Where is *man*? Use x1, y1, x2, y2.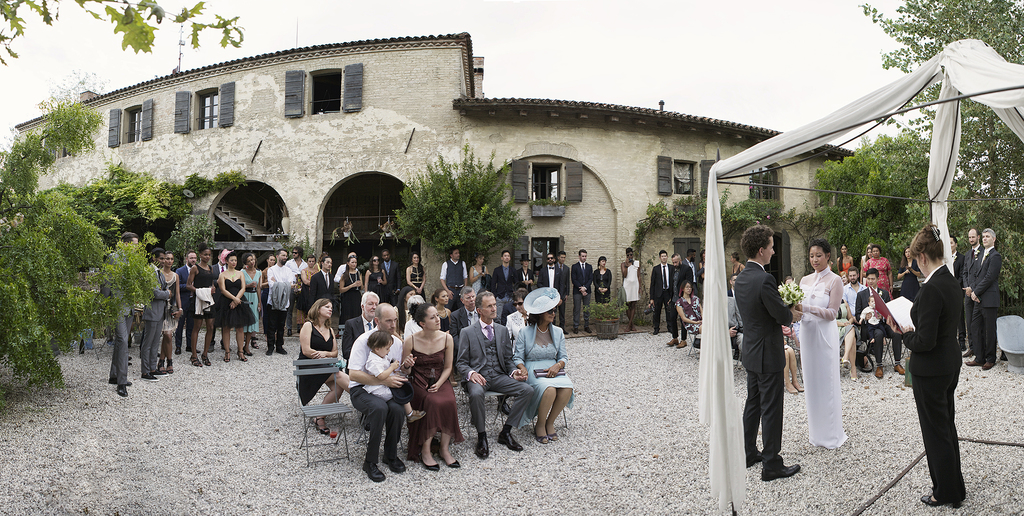
495, 248, 519, 296.
